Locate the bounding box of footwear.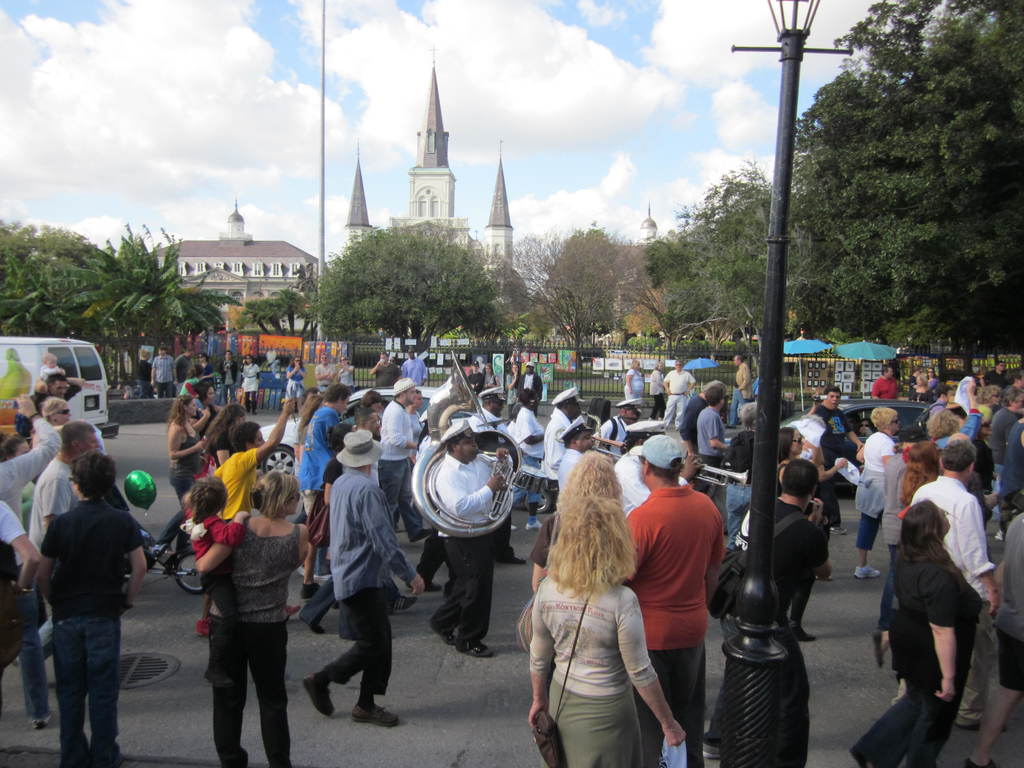
Bounding box: (852,566,887,577).
